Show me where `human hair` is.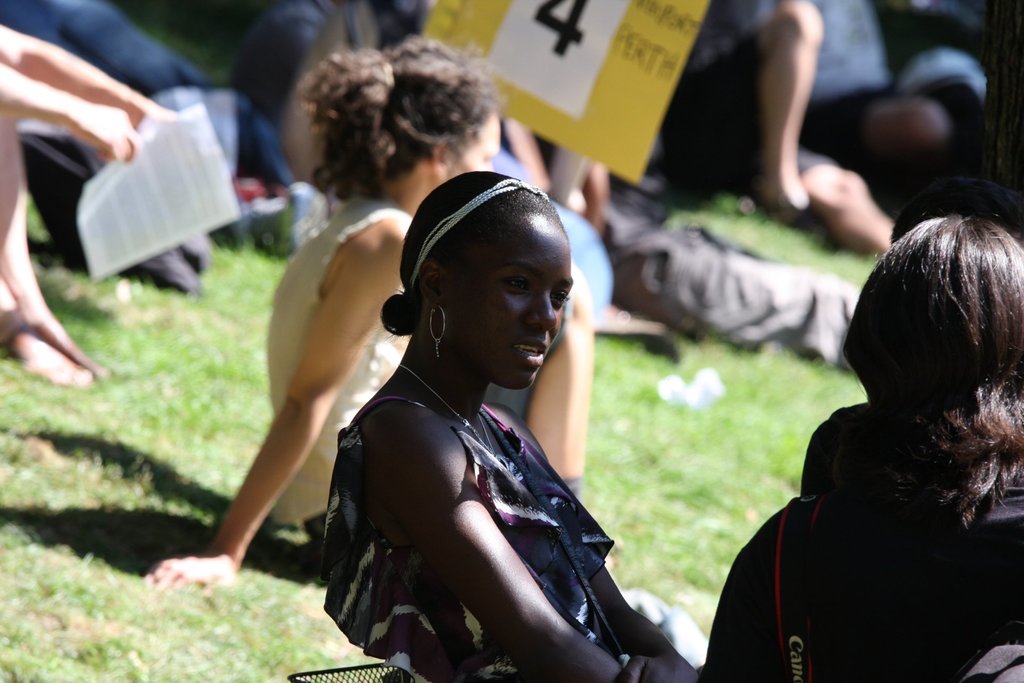
`human hair` is at 378,169,557,338.
